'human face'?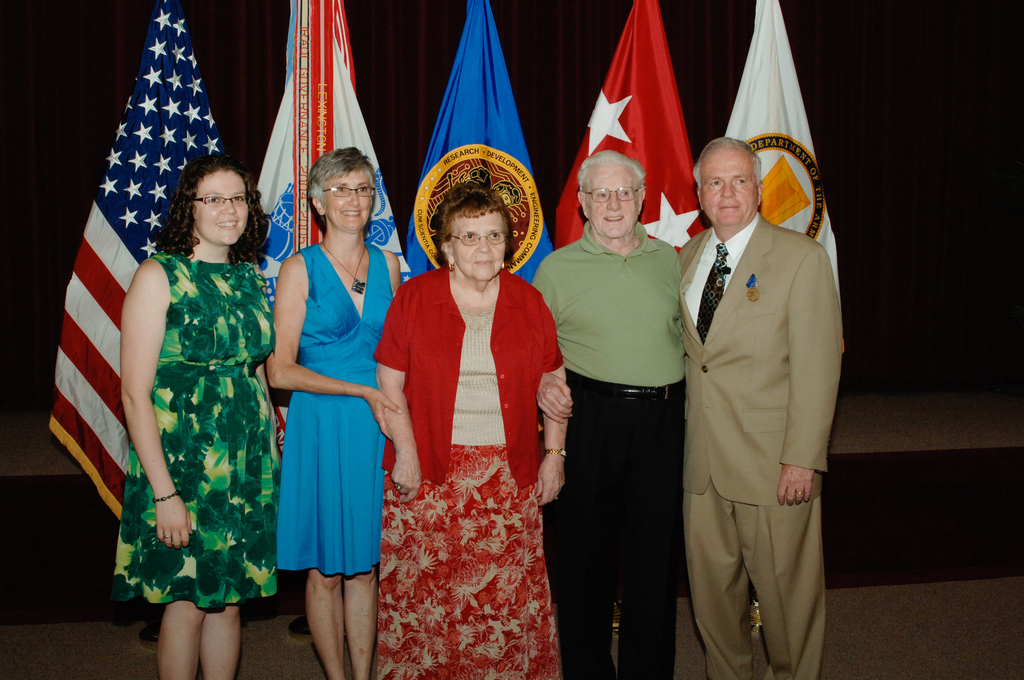
584:164:637:240
